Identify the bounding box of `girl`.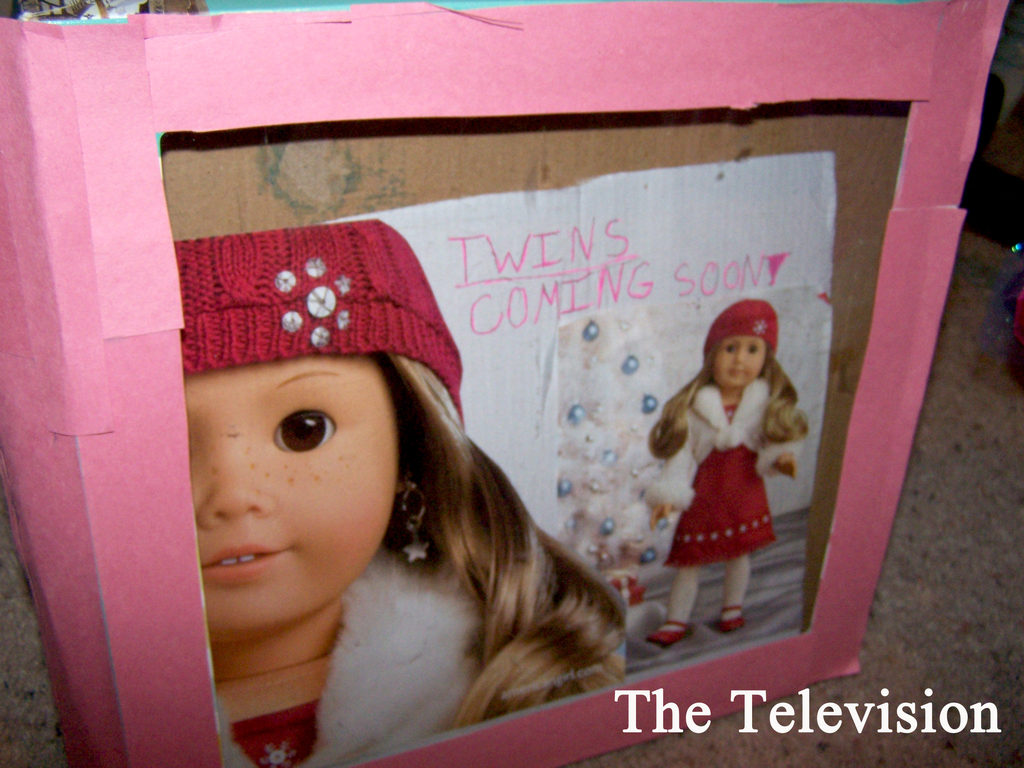
<box>172,216,625,767</box>.
